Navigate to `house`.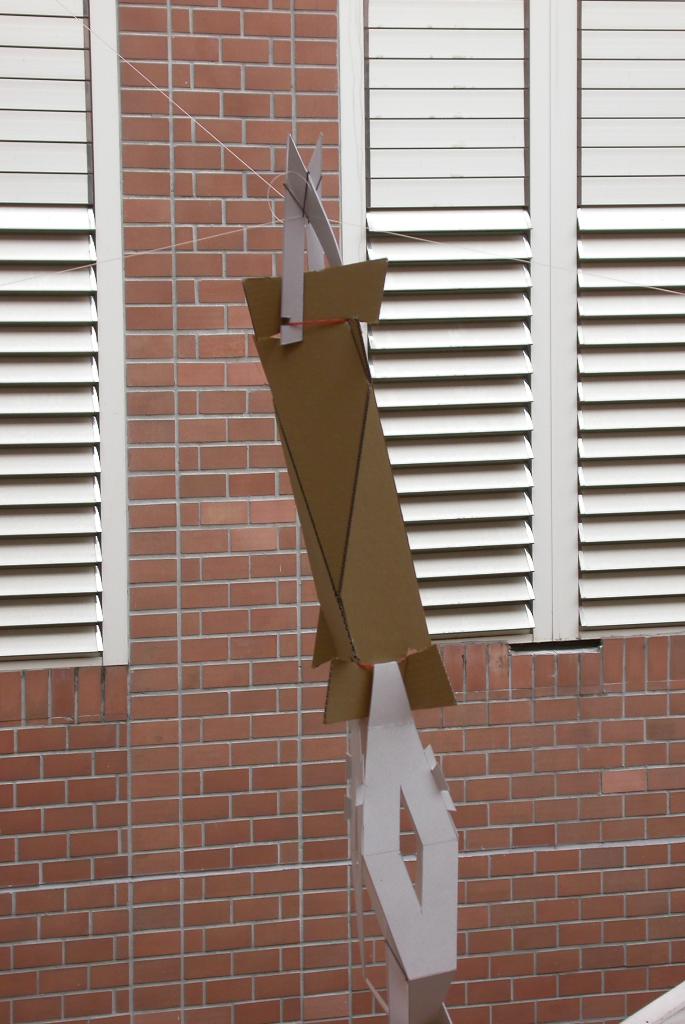
Navigation target: box=[0, 1, 684, 1012].
